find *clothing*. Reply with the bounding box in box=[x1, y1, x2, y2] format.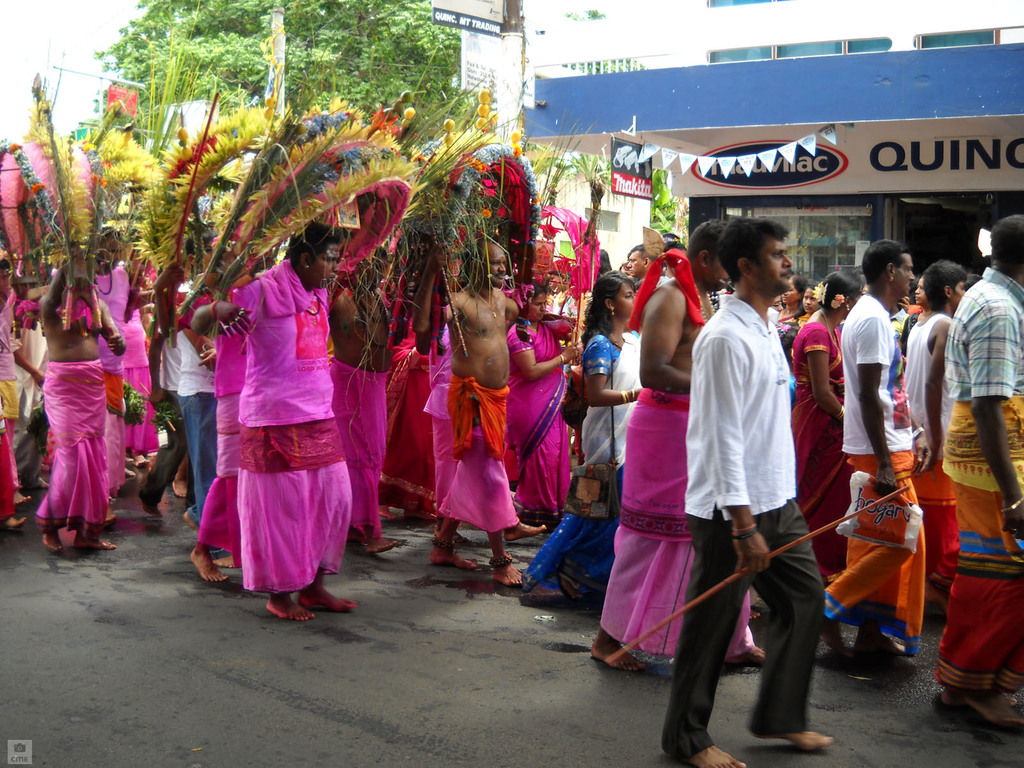
box=[93, 266, 131, 501].
